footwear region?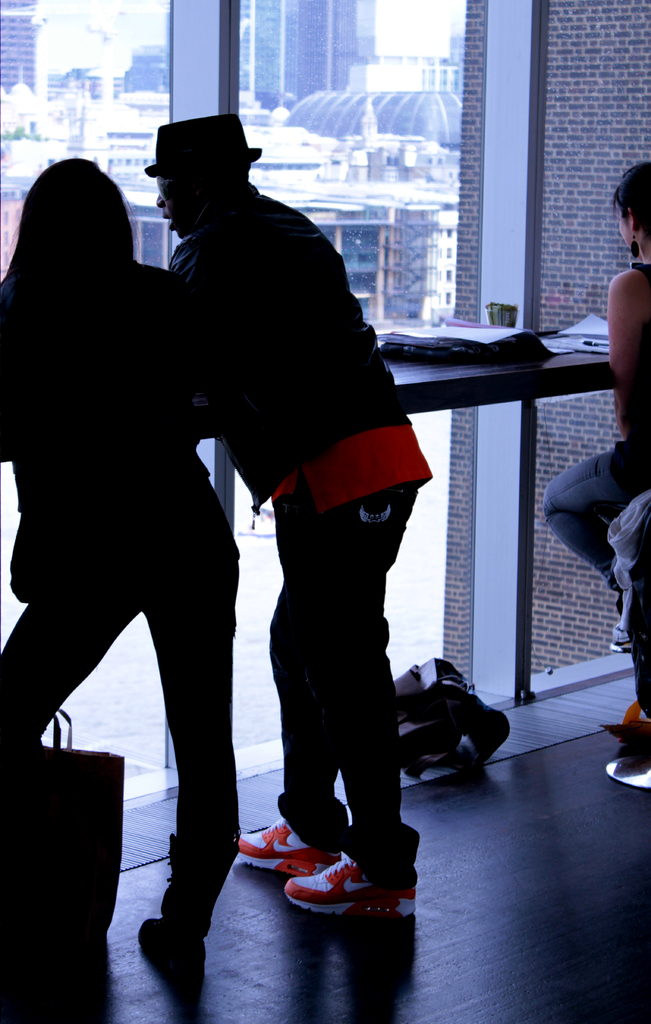
crop(139, 918, 205, 991)
